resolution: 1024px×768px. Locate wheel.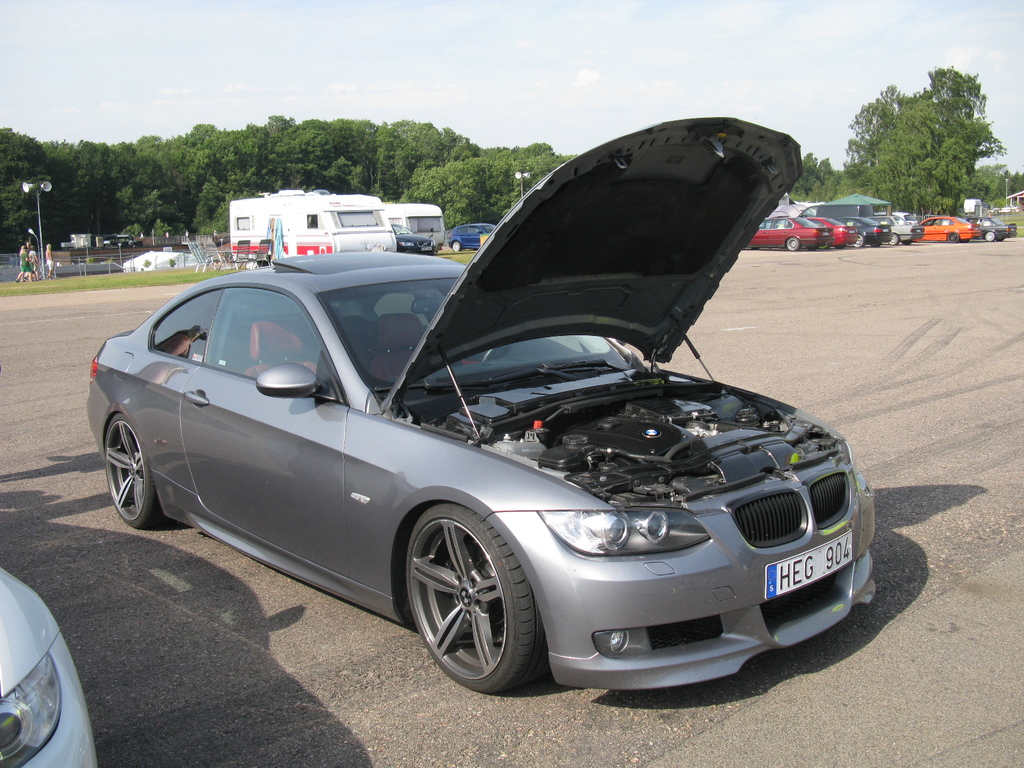
crop(892, 236, 899, 244).
